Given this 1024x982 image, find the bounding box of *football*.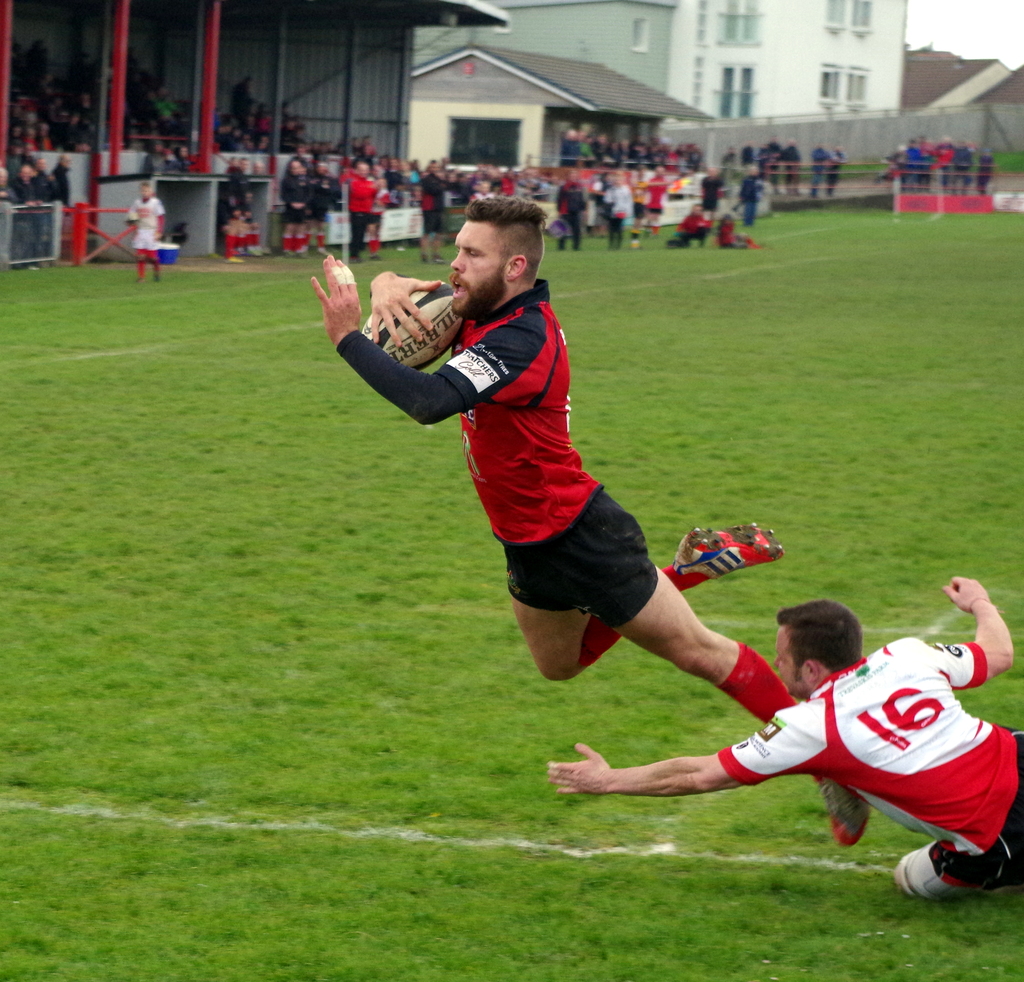
left=359, top=279, right=463, bottom=370.
